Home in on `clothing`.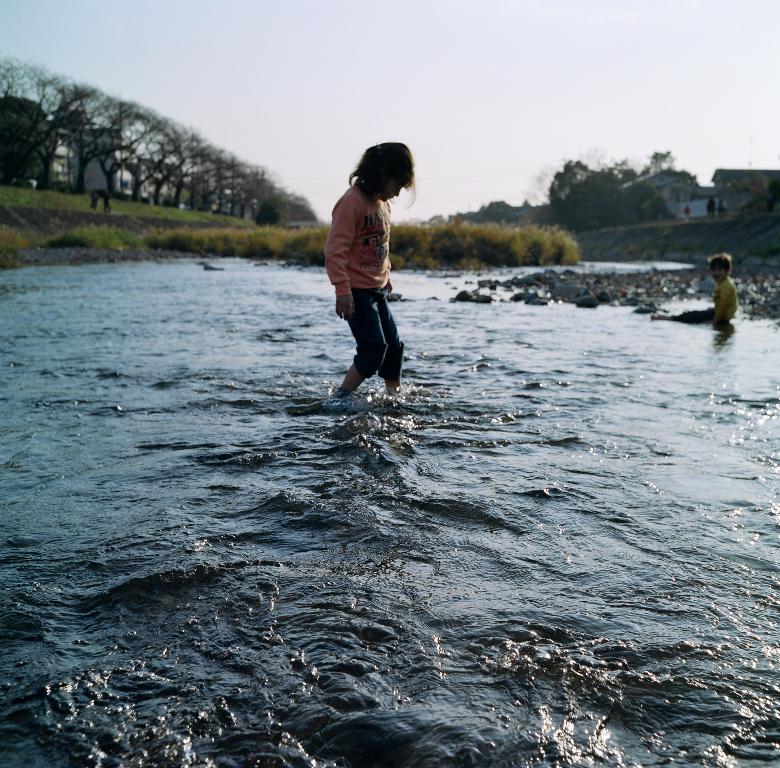
Homed in at (left=712, top=278, right=737, bottom=330).
